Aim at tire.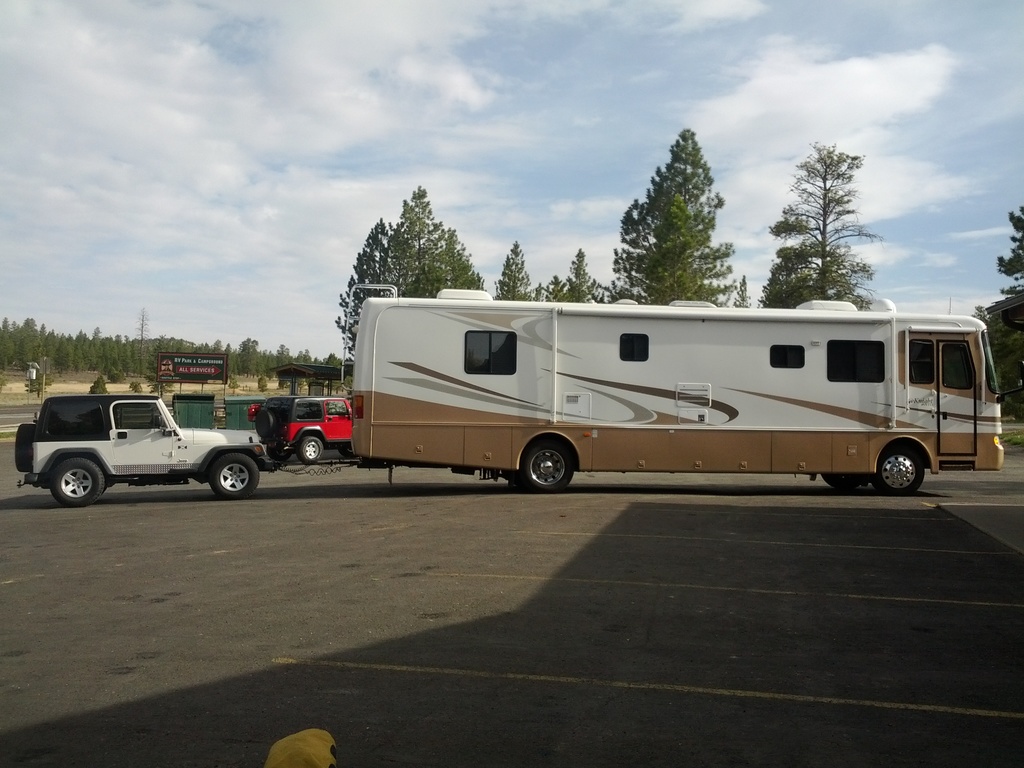
Aimed at region(296, 436, 323, 461).
